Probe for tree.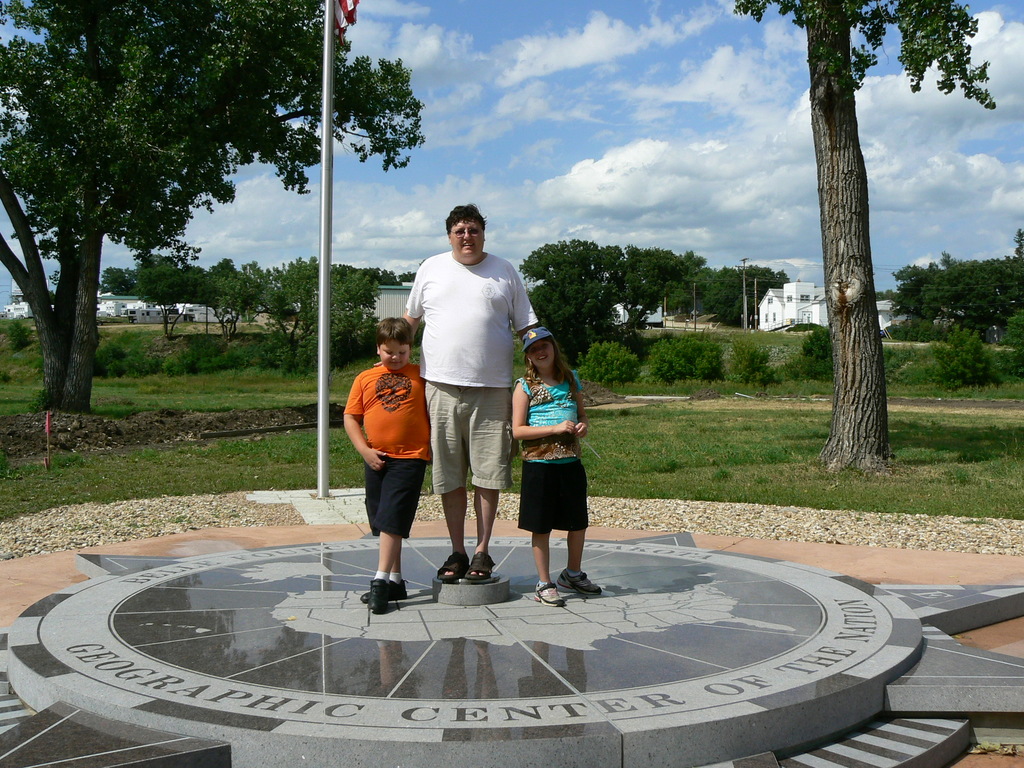
Probe result: 196, 252, 255, 345.
